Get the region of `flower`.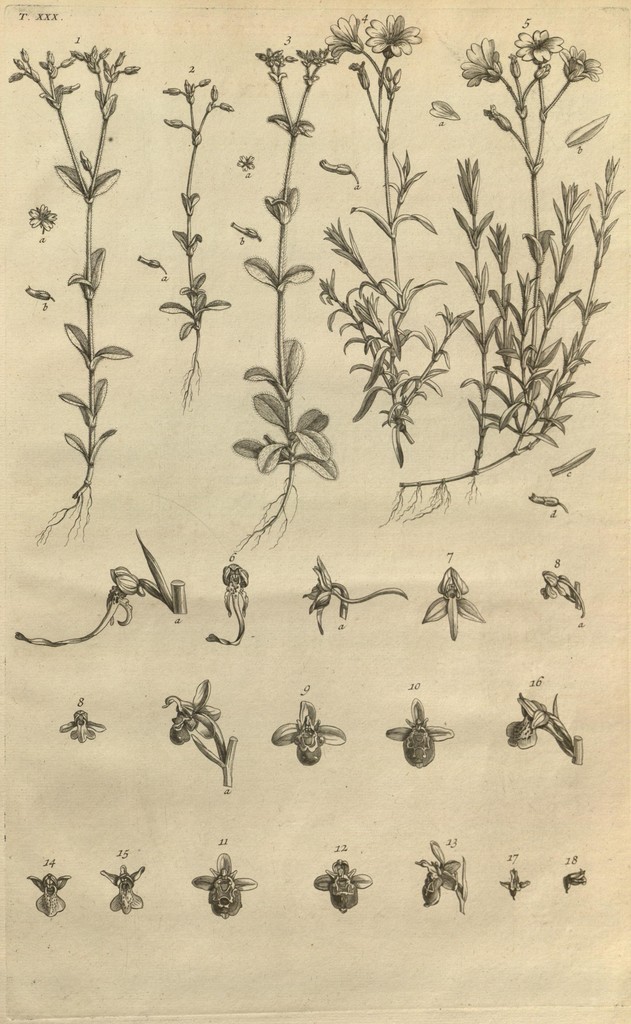
394 68 401 88.
